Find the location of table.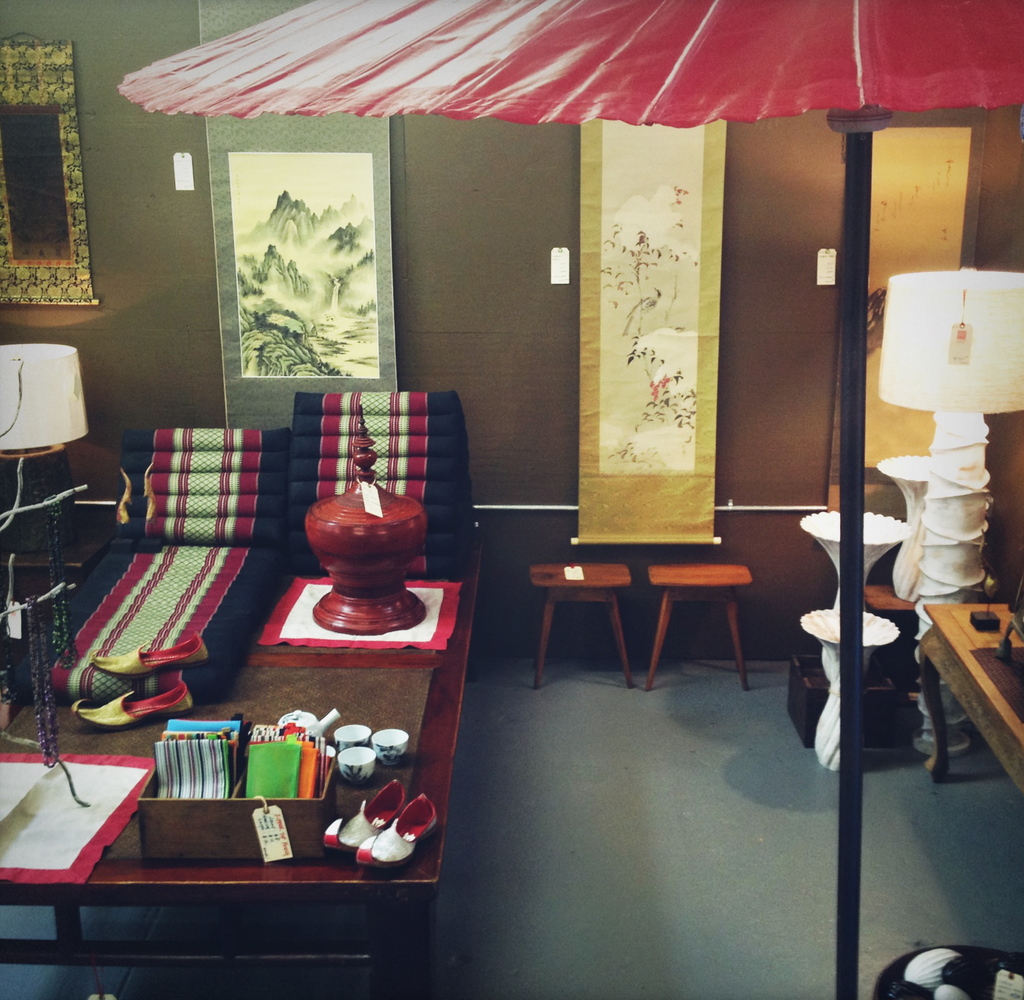
Location: pyautogui.locateOnScreen(42, 518, 489, 958).
